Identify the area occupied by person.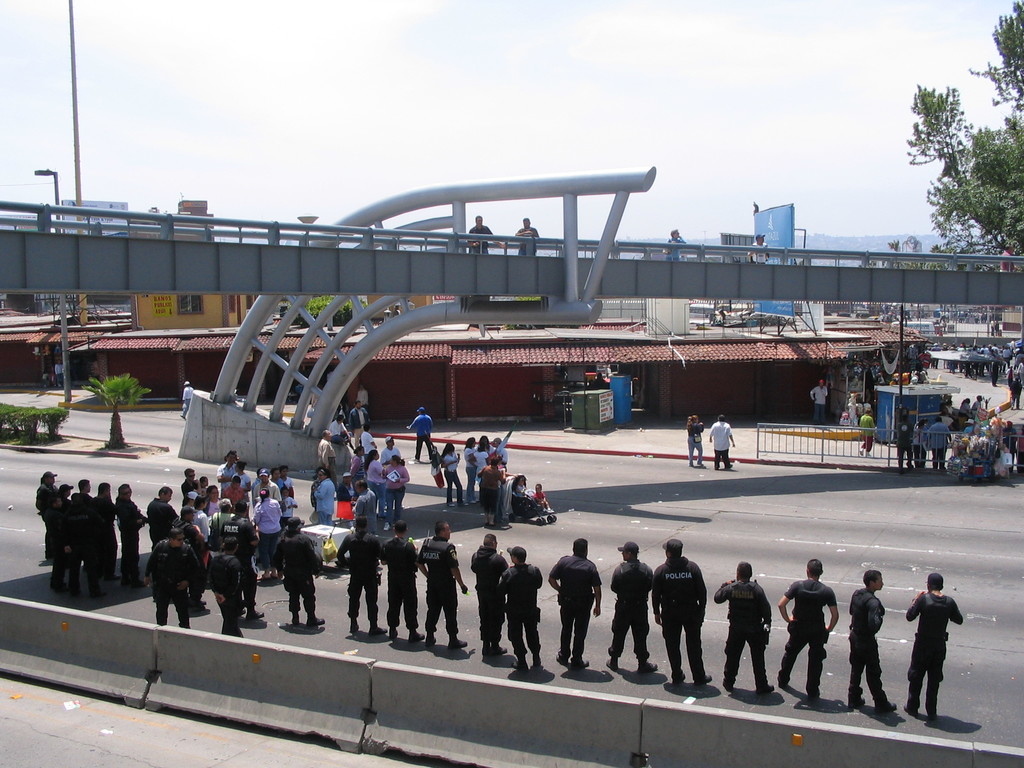
Area: box(332, 513, 380, 641).
